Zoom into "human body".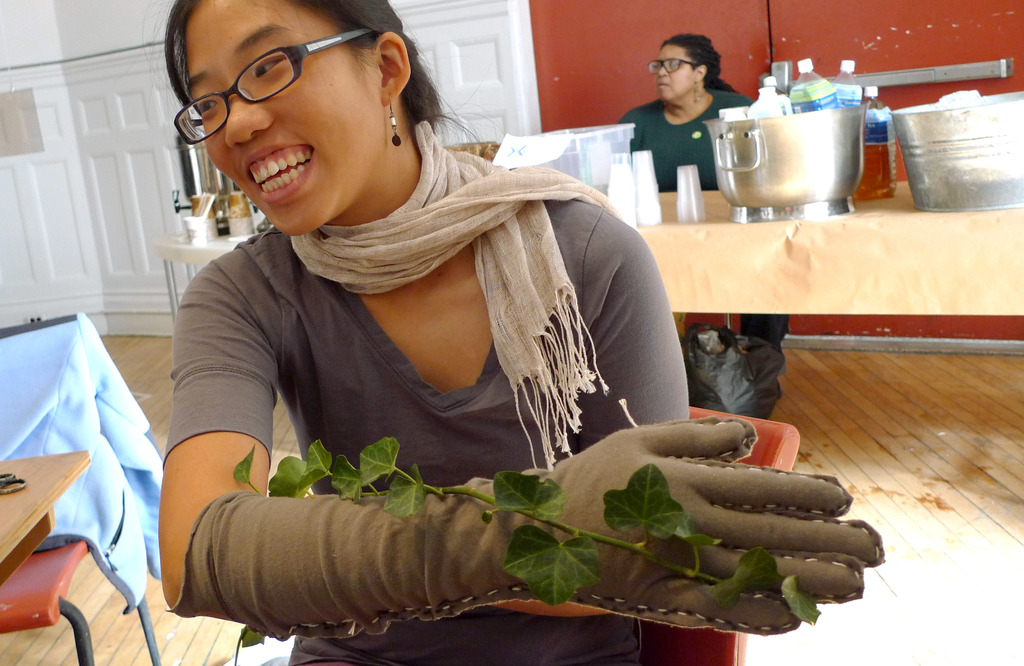
Zoom target: crop(611, 86, 796, 401).
